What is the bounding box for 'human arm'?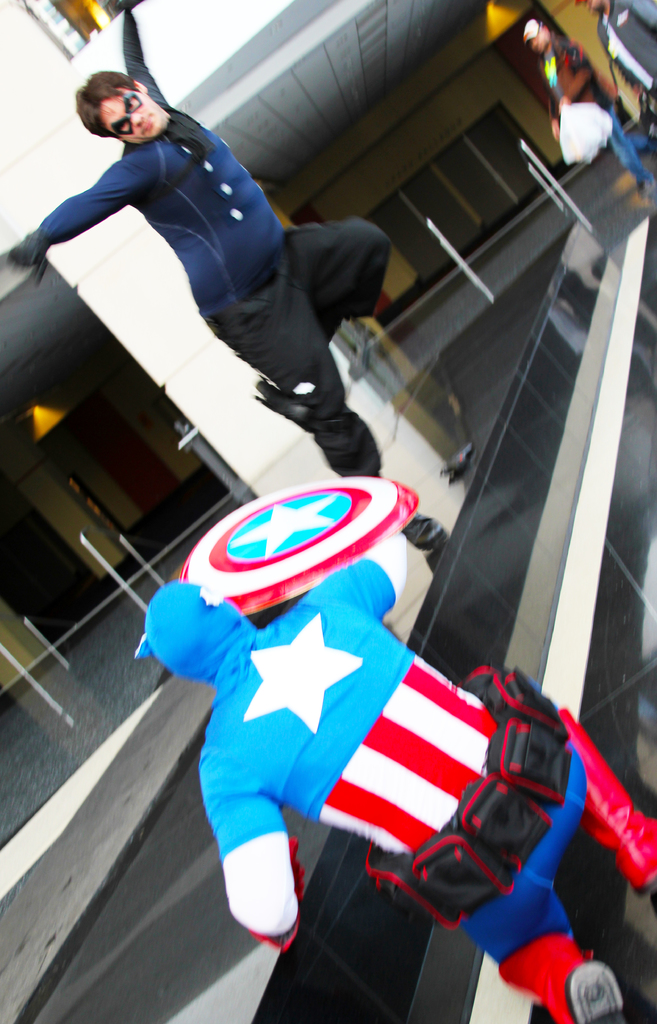
crop(636, 0, 656, 35).
